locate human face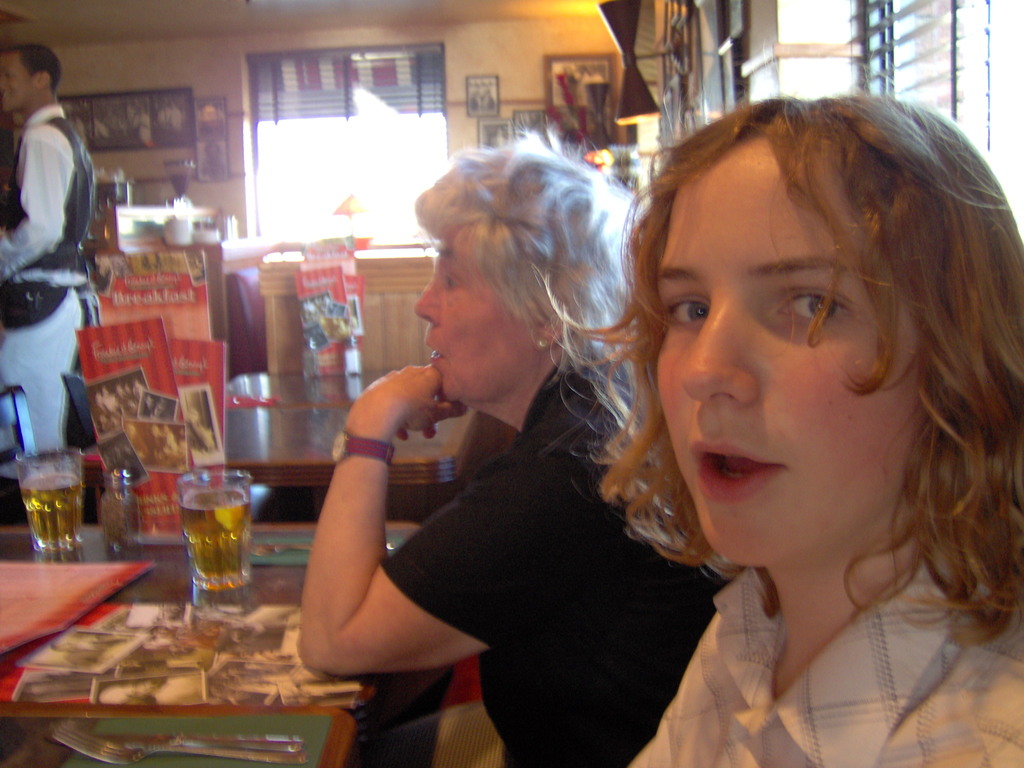
{"left": 408, "top": 214, "right": 536, "bottom": 408}
